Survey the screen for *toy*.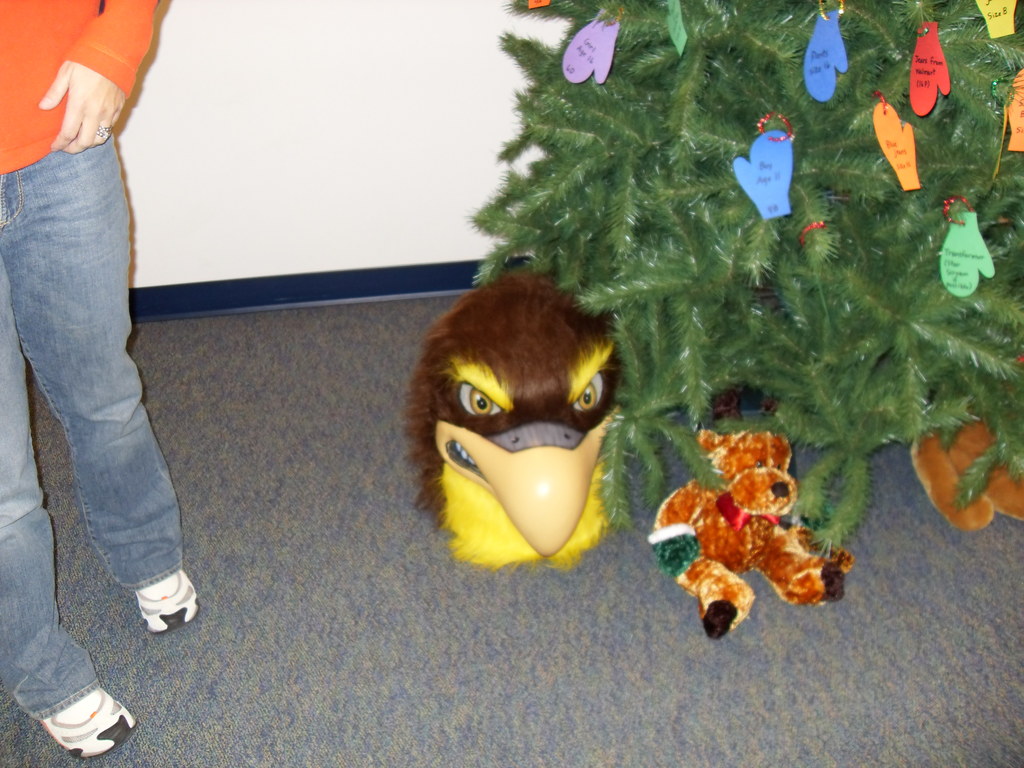
Survey found: bbox=(647, 410, 881, 634).
